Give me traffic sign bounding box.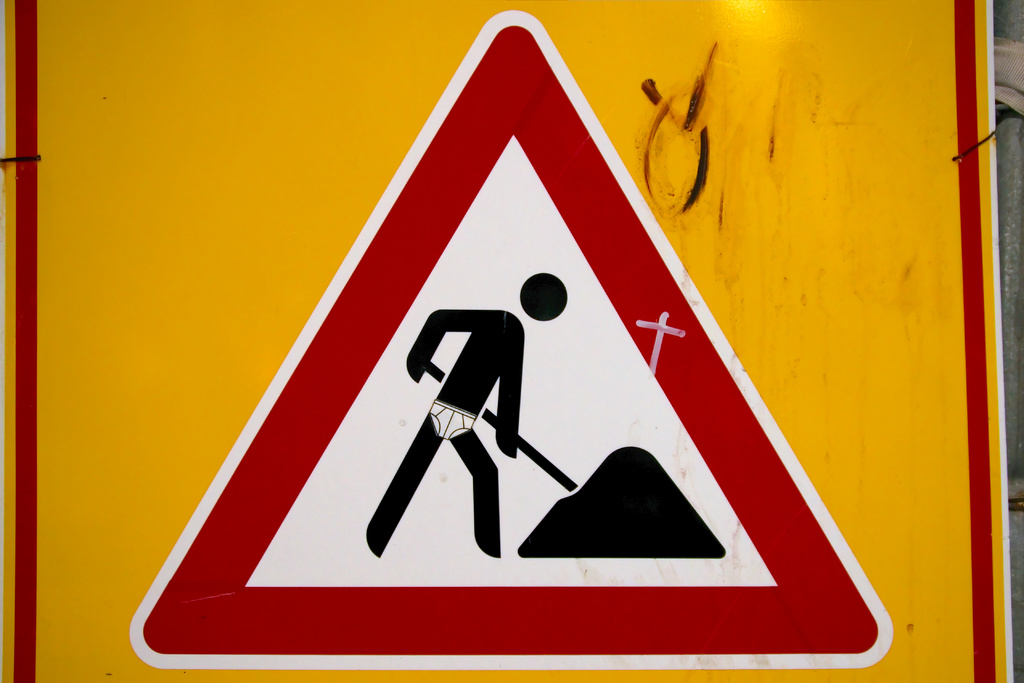
Rect(127, 15, 889, 677).
